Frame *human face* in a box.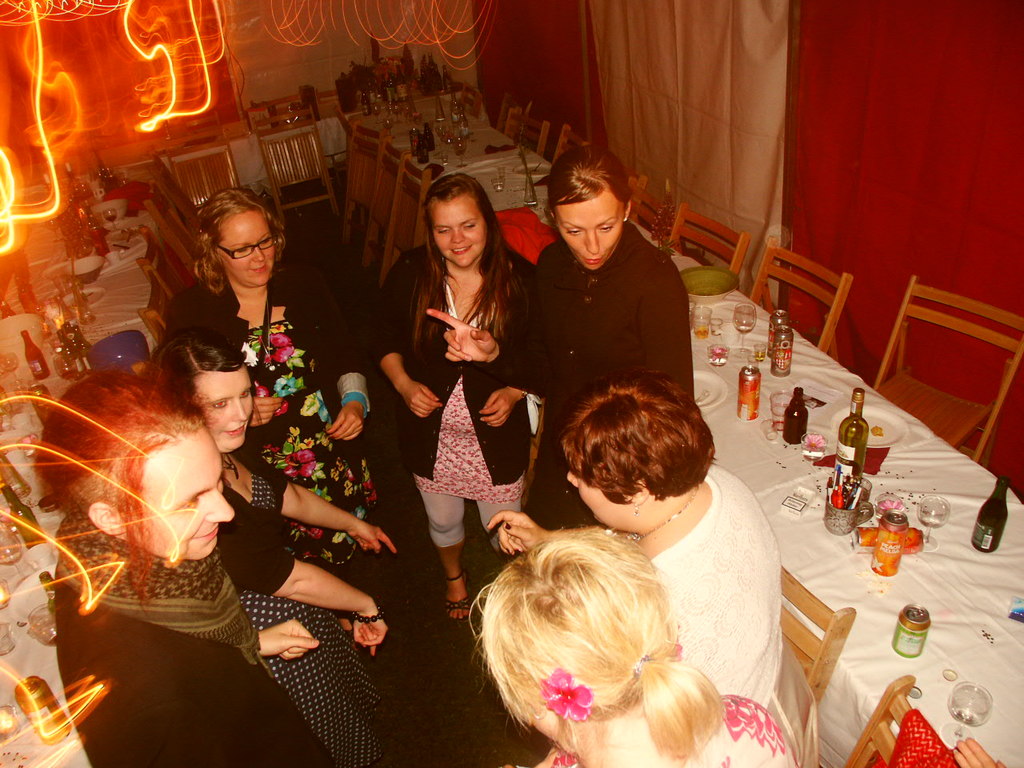
191, 367, 253, 453.
